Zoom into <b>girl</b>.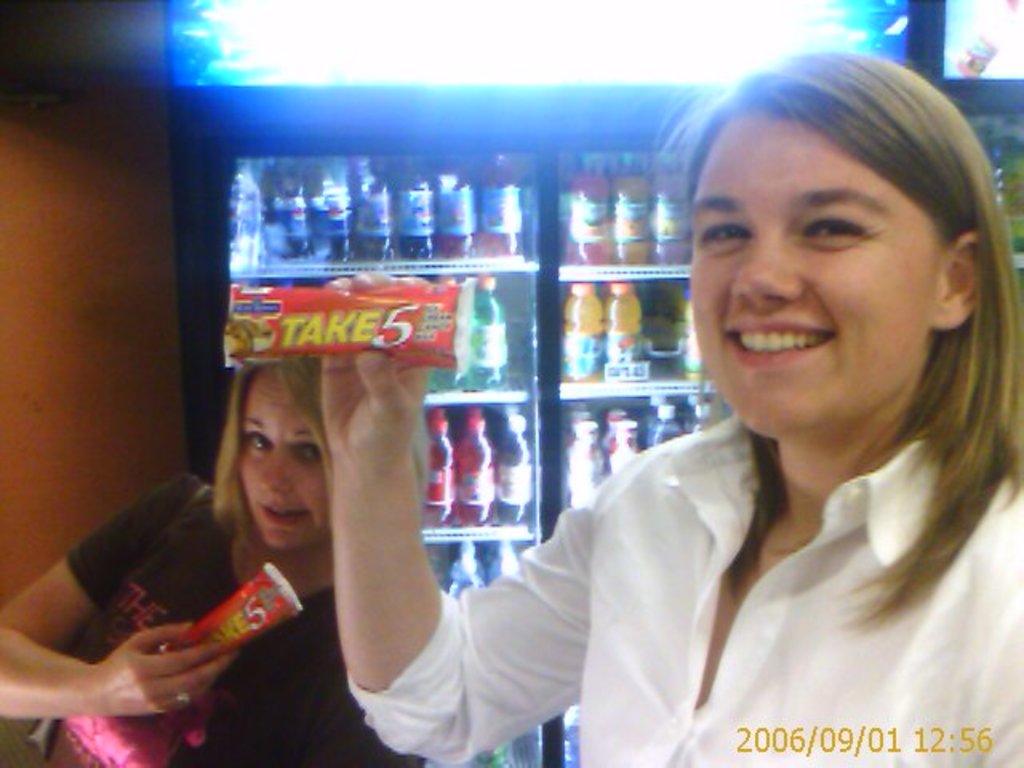
Zoom target: box(320, 50, 1022, 766).
